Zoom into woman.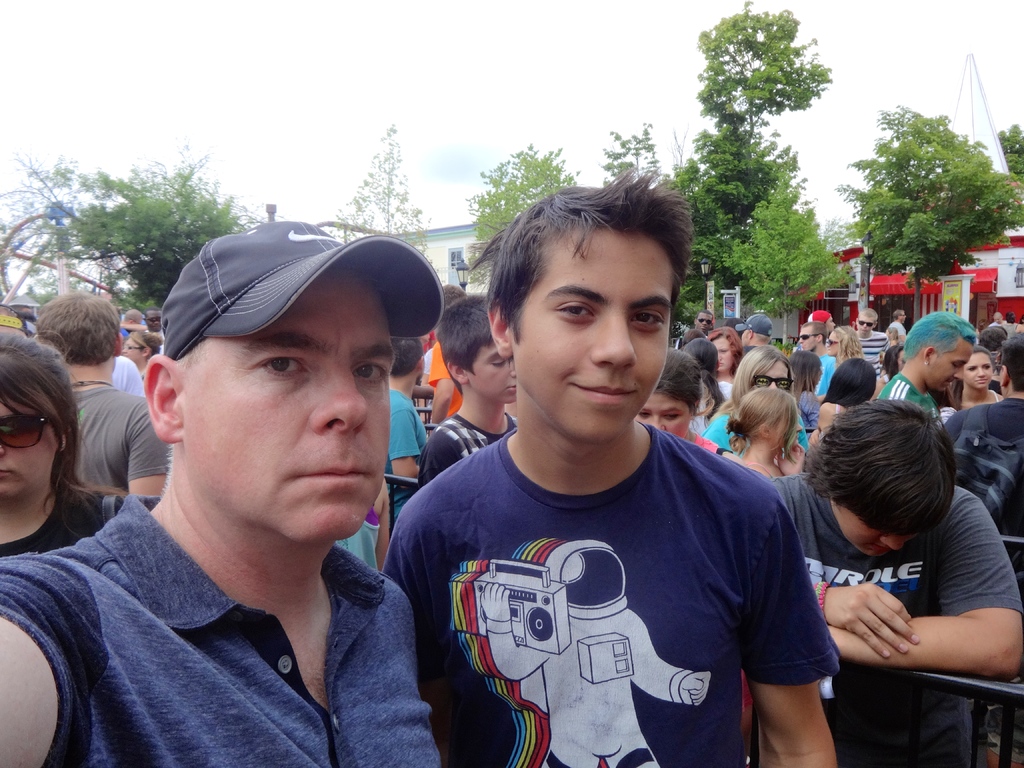
Zoom target: select_region(826, 323, 862, 366).
